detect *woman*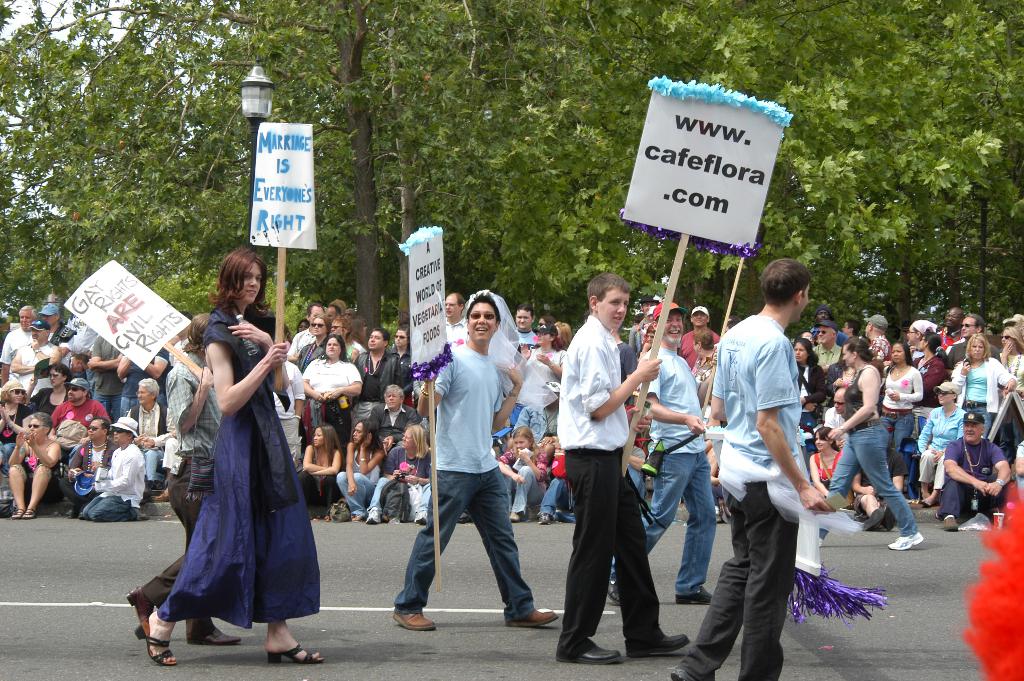
<region>7, 413, 58, 520</region>
